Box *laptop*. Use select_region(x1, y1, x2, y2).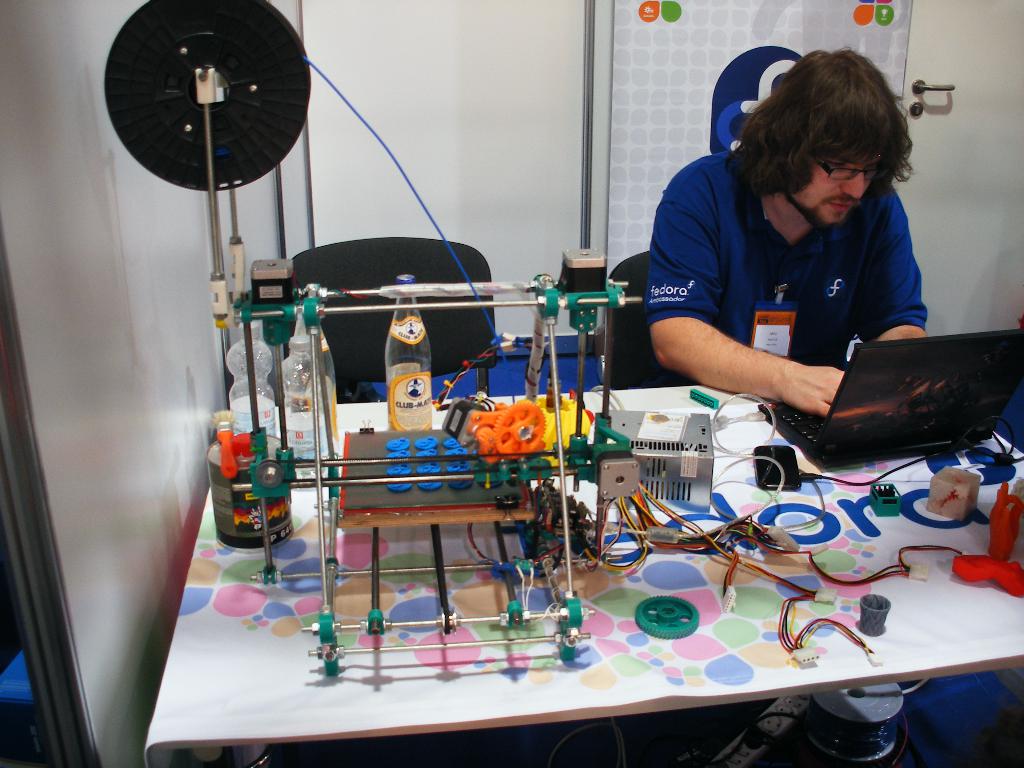
select_region(749, 304, 1011, 465).
